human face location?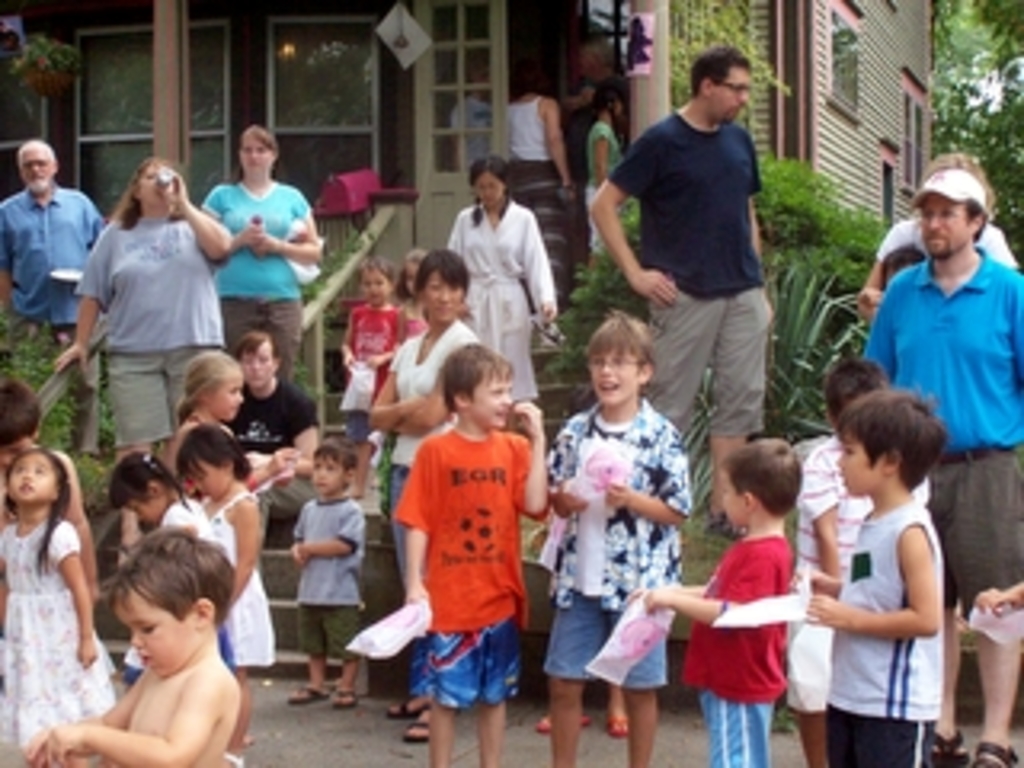
<bbox>240, 128, 272, 173</bbox>
